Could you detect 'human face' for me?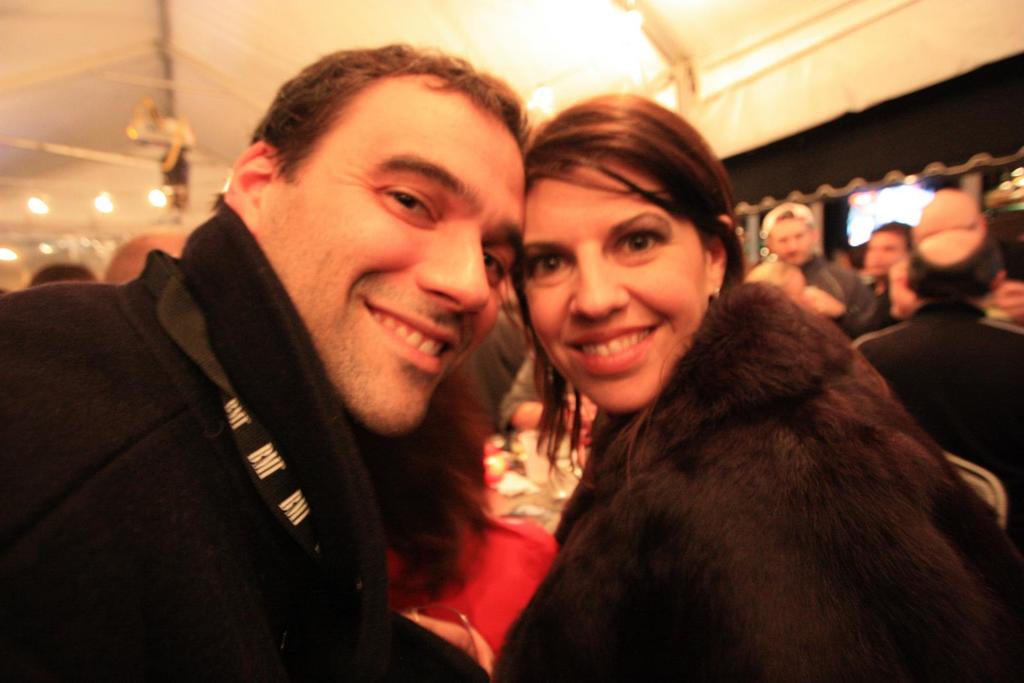
Detection result: bbox=(246, 69, 530, 435).
